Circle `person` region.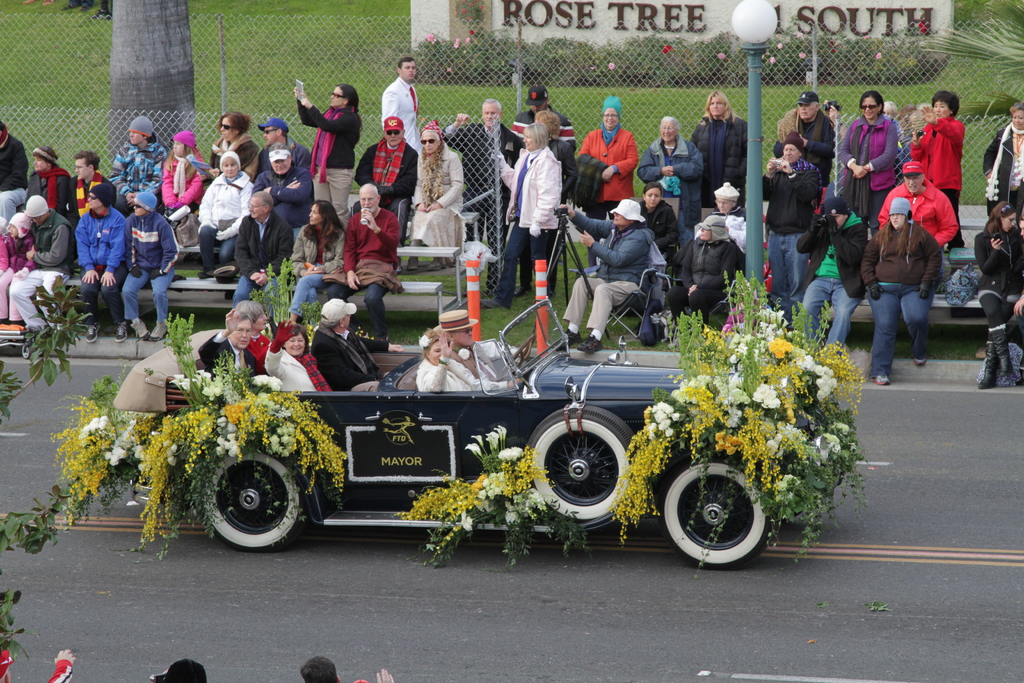
Region: bbox(259, 314, 332, 400).
